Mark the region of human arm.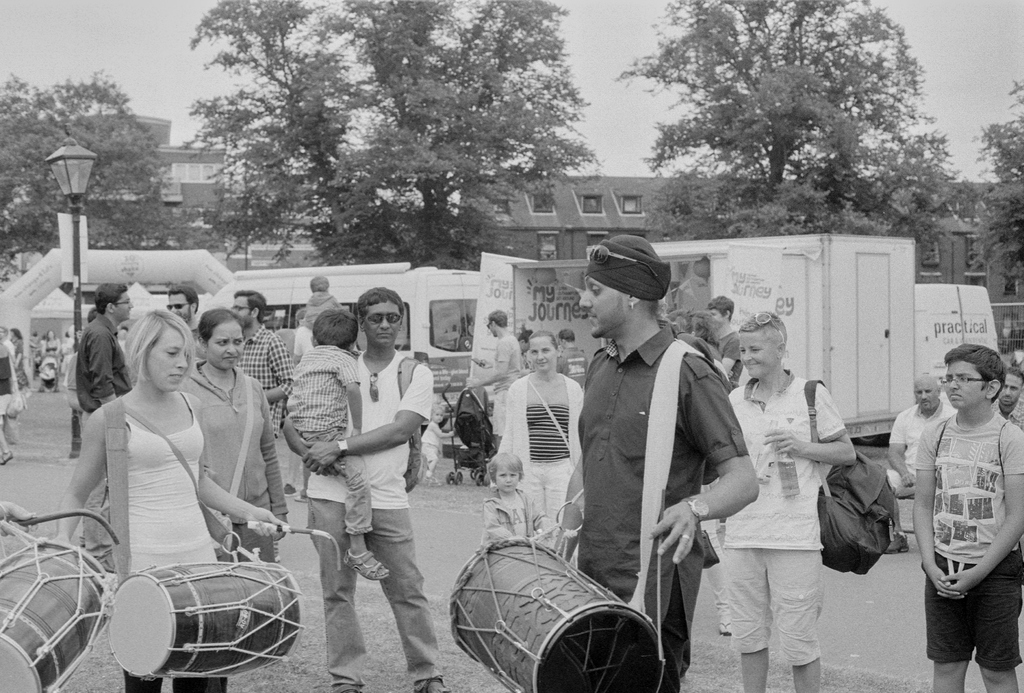
Region: crop(714, 339, 746, 378).
